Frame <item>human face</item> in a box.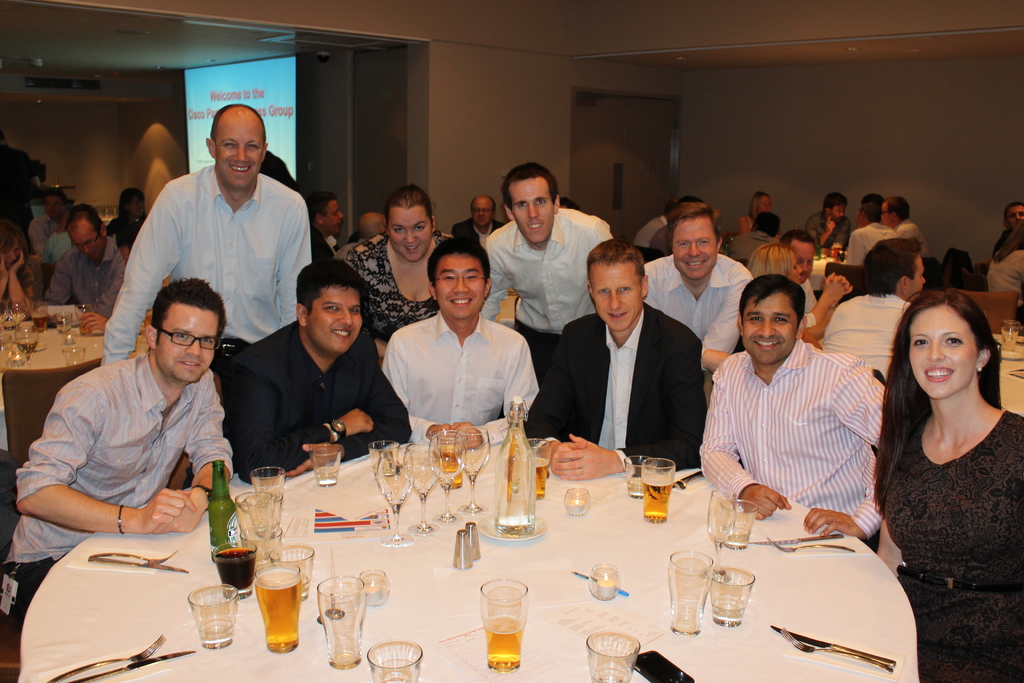
304, 287, 364, 354.
